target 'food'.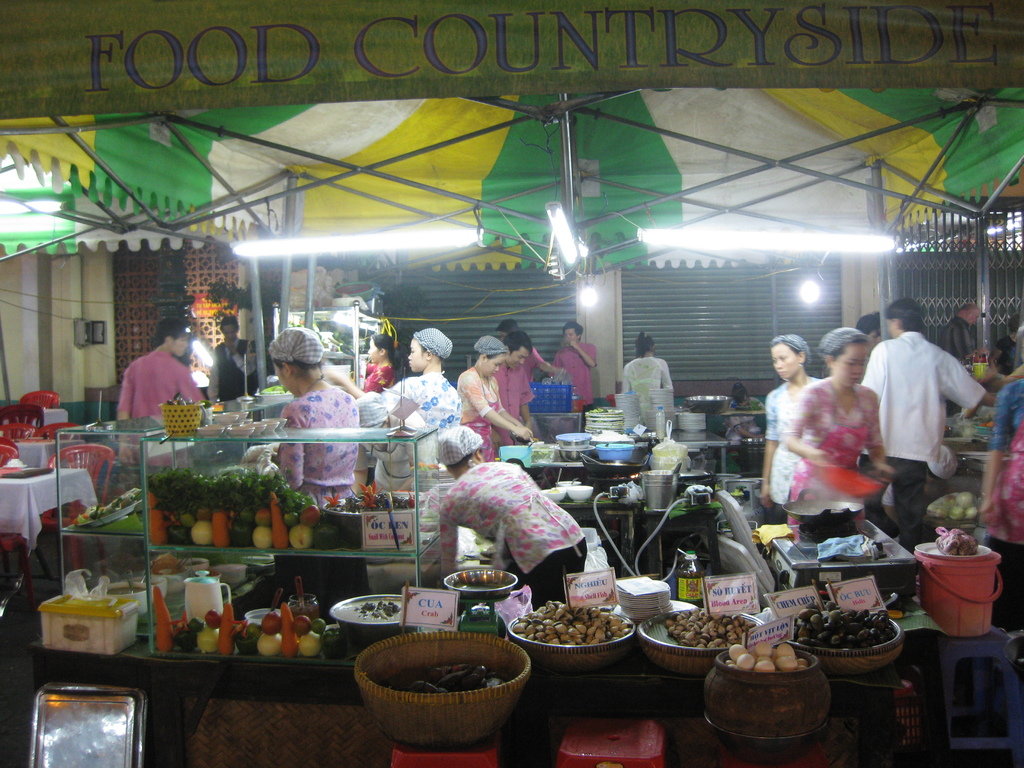
Target region: (976,409,996,430).
